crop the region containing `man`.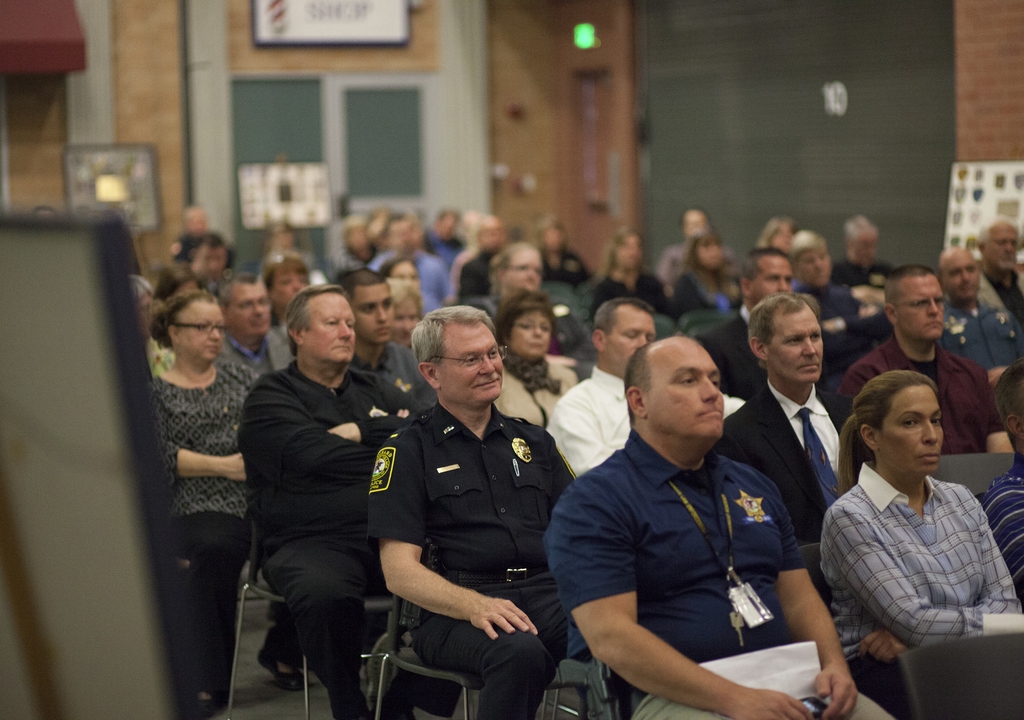
Crop region: (840, 265, 1015, 454).
